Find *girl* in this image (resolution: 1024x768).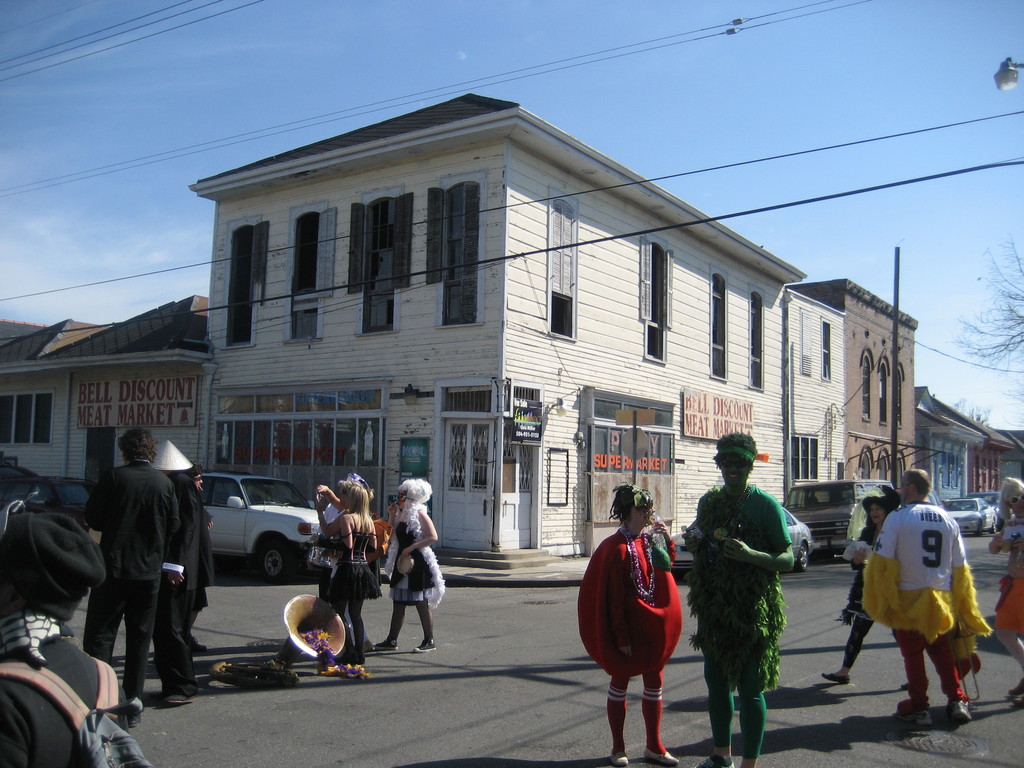
(271, 479, 371, 682).
